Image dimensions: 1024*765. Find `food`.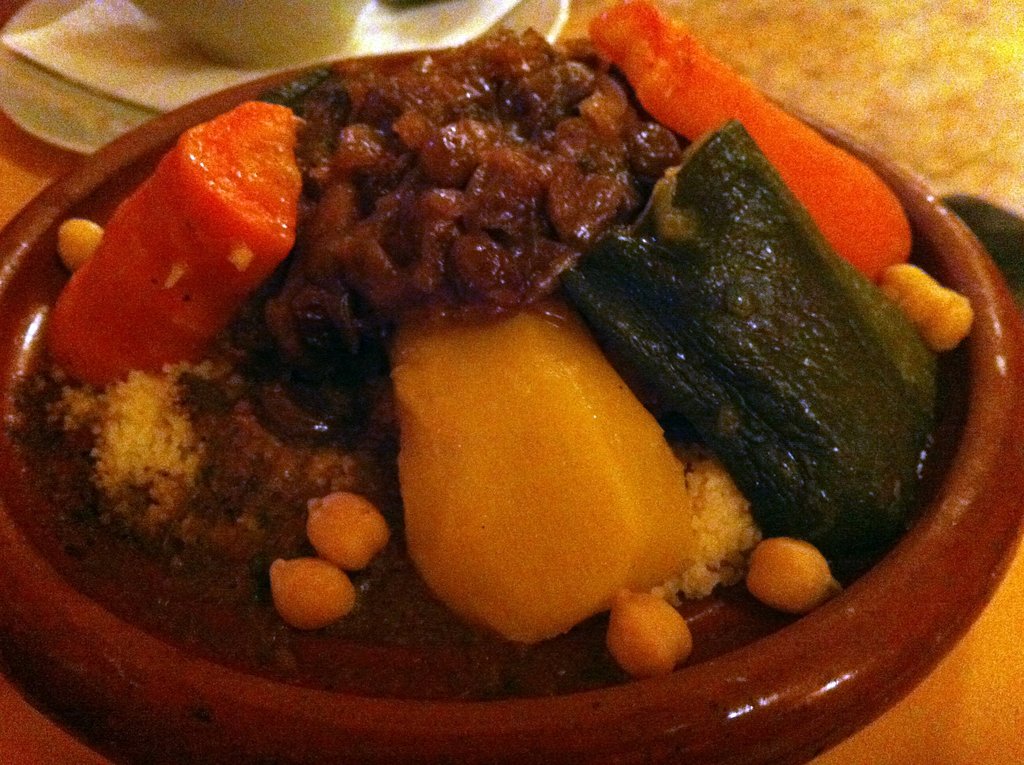
x1=38, y1=21, x2=954, y2=666.
